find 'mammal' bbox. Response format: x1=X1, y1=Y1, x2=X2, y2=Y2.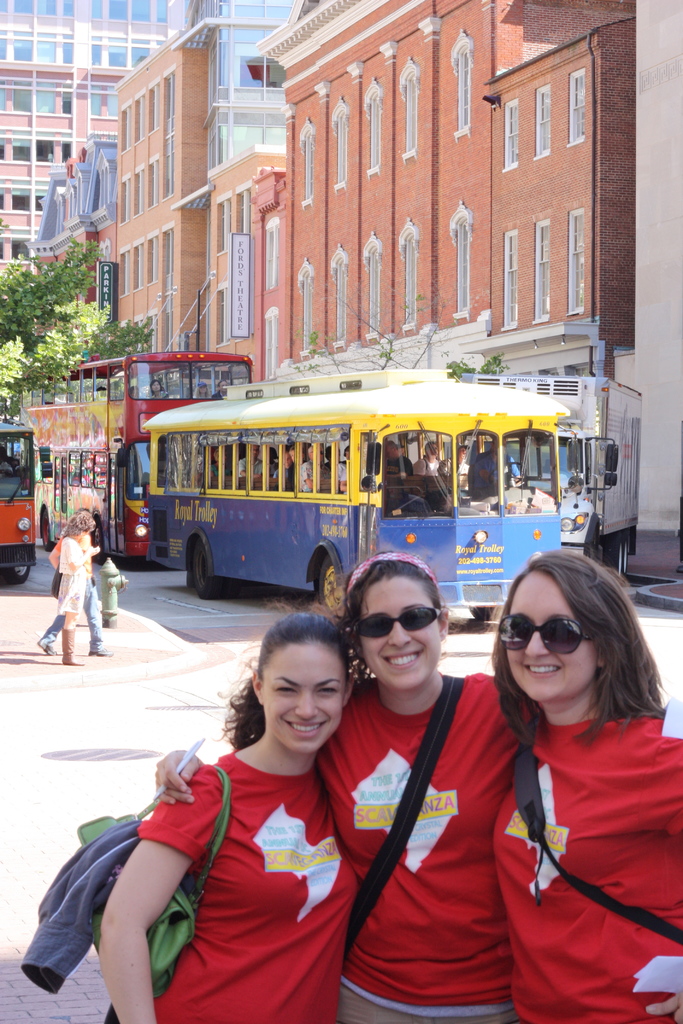
x1=100, y1=386, x2=110, y2=400.
